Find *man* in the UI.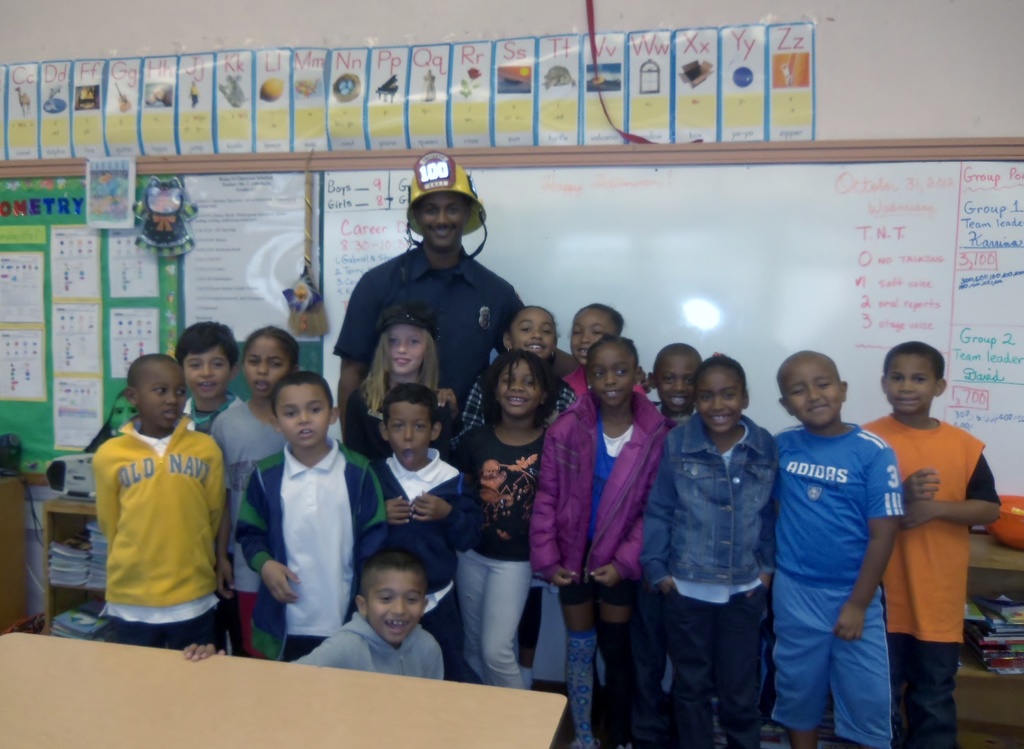
UI element at left=772, top=355, right=909, bottom=748.
